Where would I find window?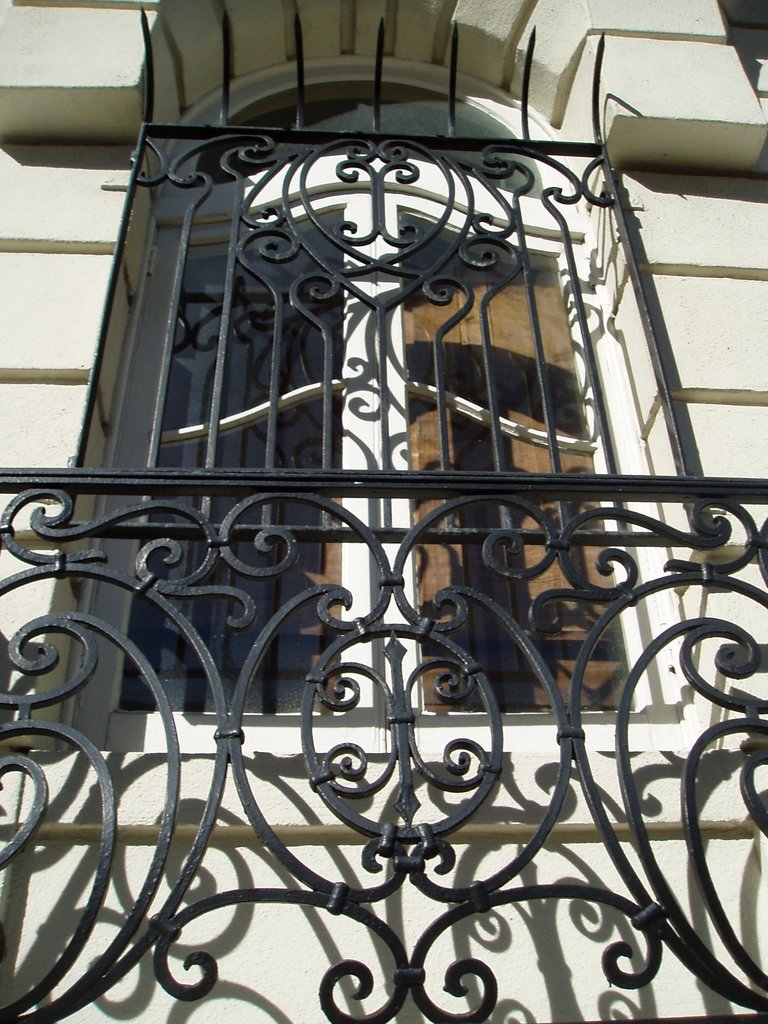
At <bbox>60, 56, 698, 758</bbox>.
